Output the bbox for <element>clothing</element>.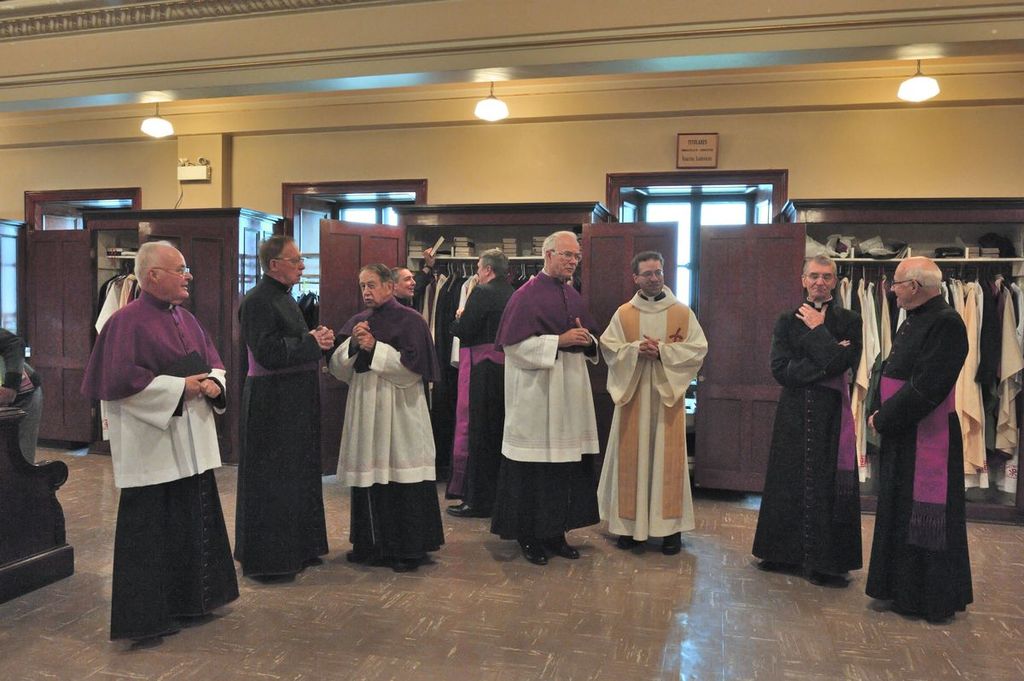
[445,279,517,491].
